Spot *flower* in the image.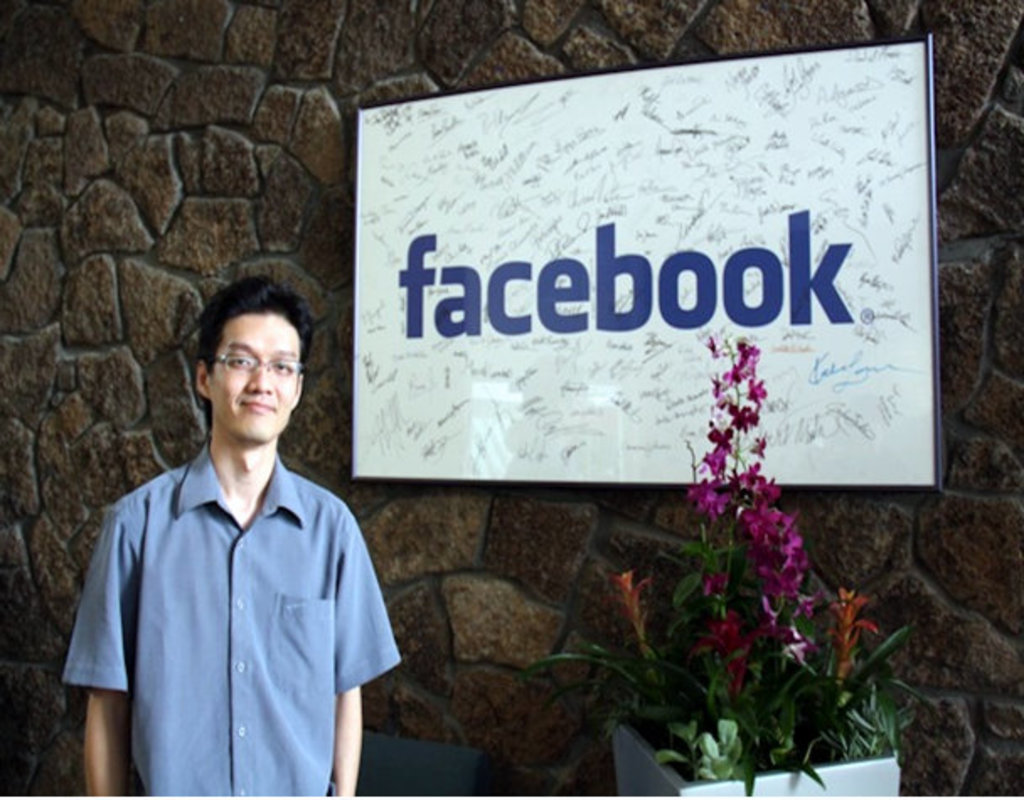
*flower* found at crop(746, 377, 768, 403).
